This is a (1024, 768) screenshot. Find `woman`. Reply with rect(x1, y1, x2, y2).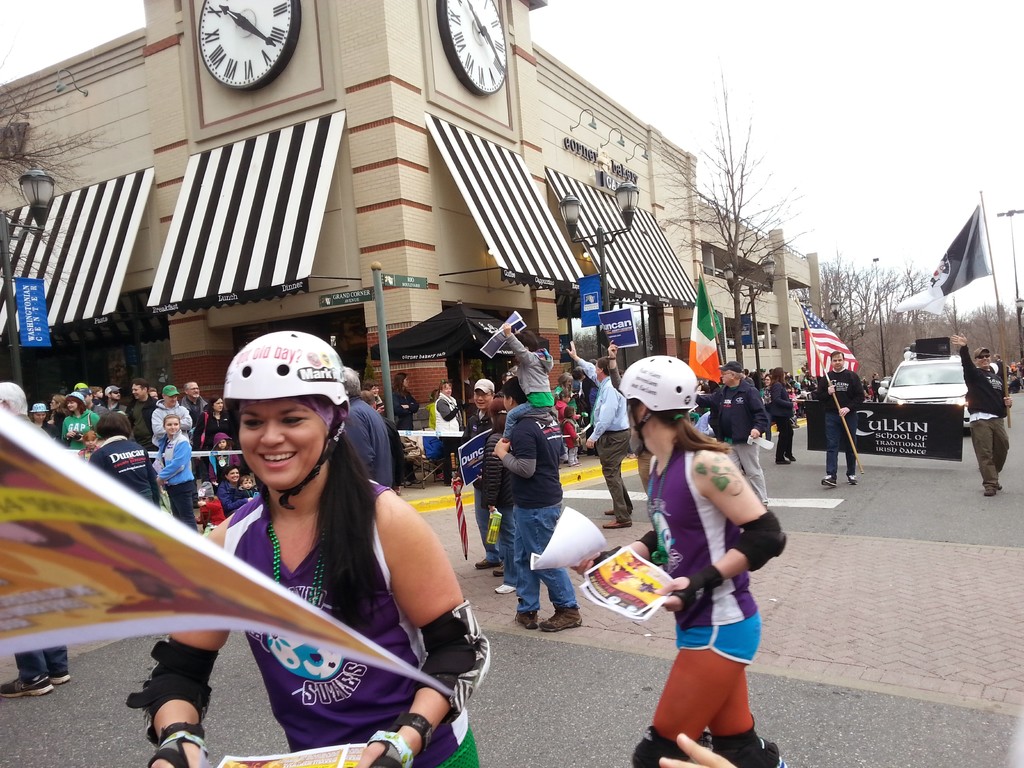
rect(198, 392, 233, 477).
